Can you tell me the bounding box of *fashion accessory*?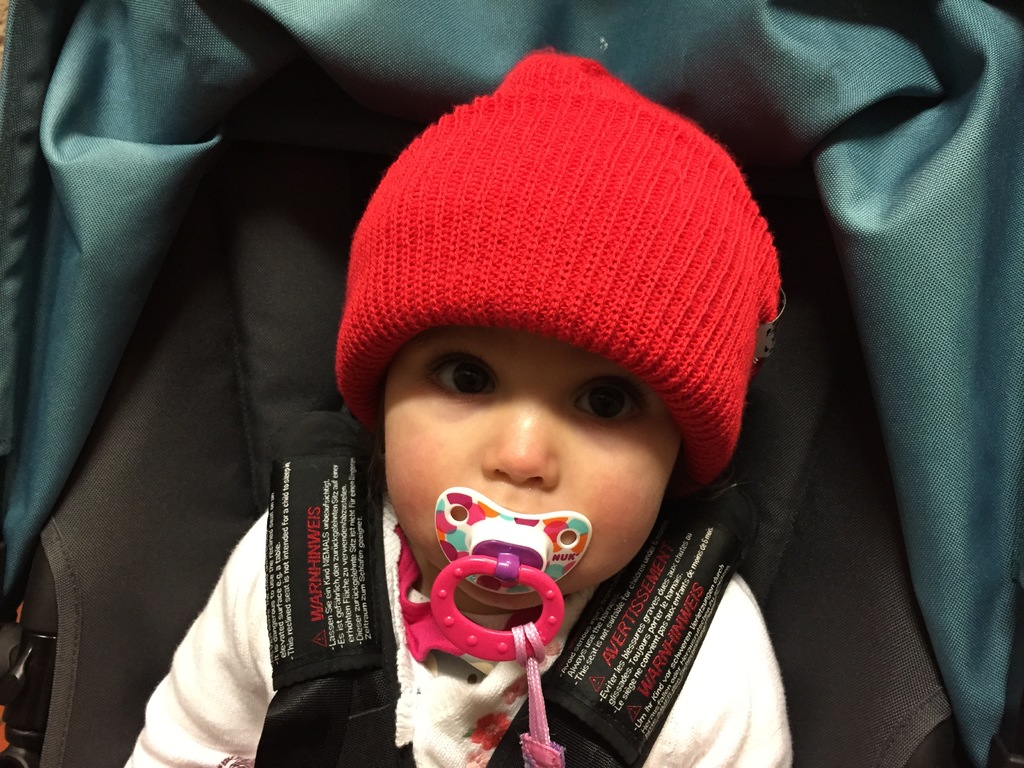
333,51,788,490.
